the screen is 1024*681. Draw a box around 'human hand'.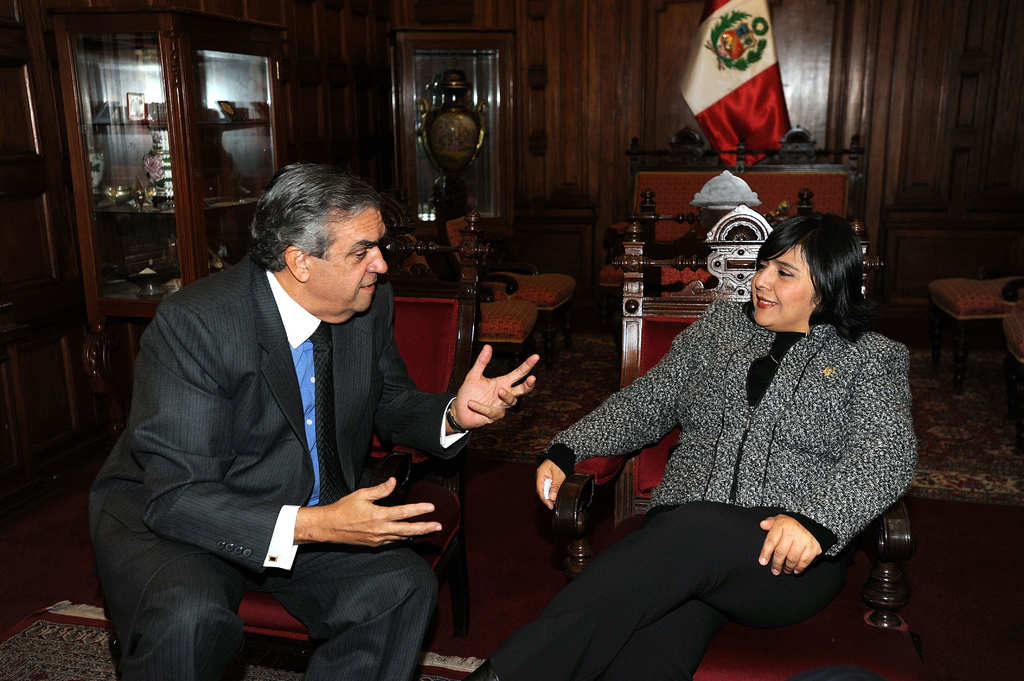
<box>532,461,568,513</box>.
